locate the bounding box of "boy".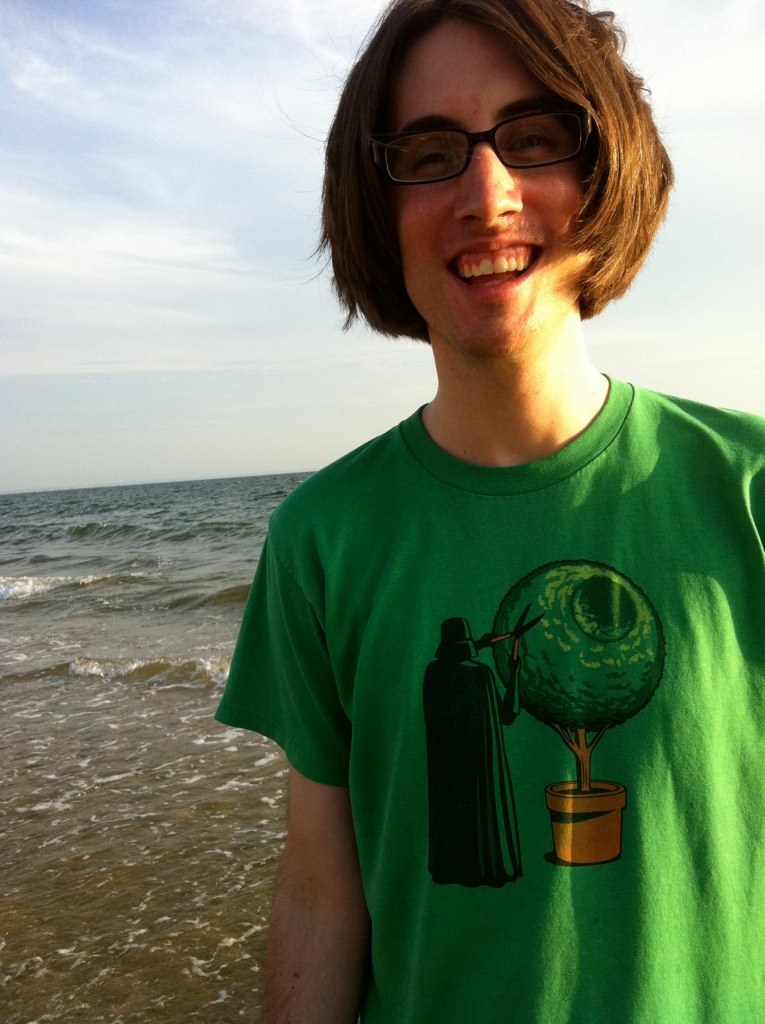
Bounding box: <bbox>217, 0, 704, 946</bbox>.
